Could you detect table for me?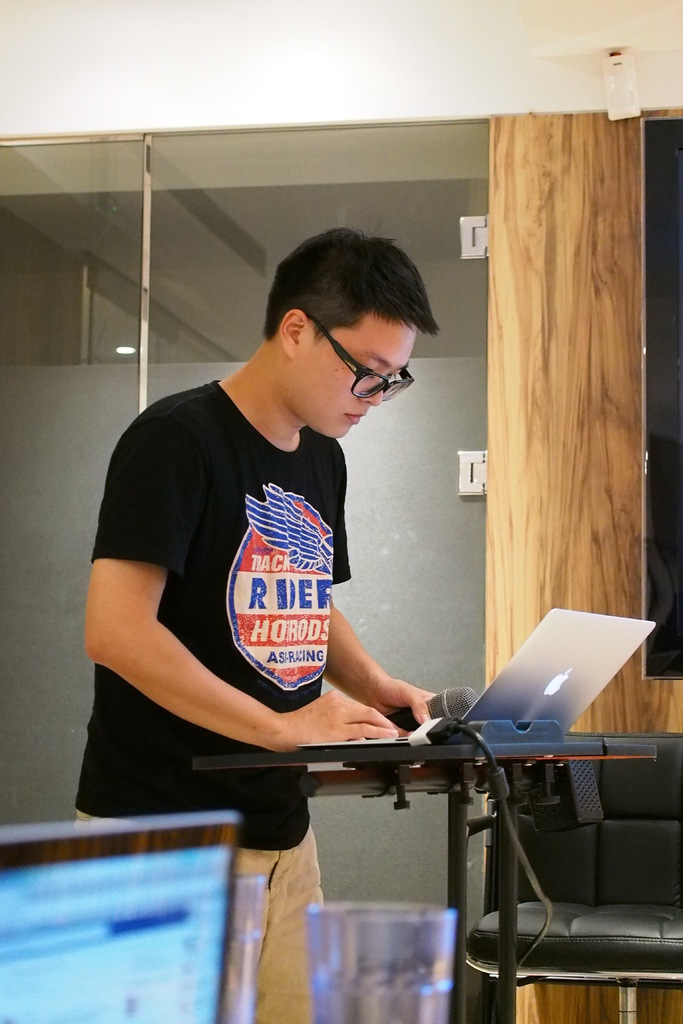
Detection result: select_region(270, 693, 633, 996).
